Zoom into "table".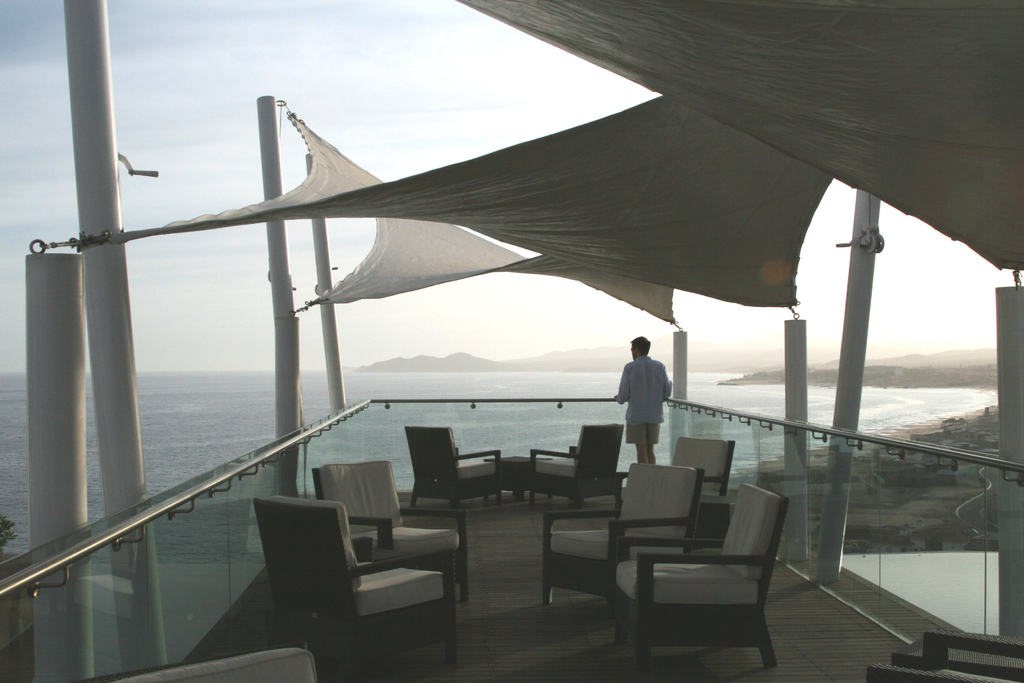
Zoom target: (left=484, top=452, right=552, bottom=501).
